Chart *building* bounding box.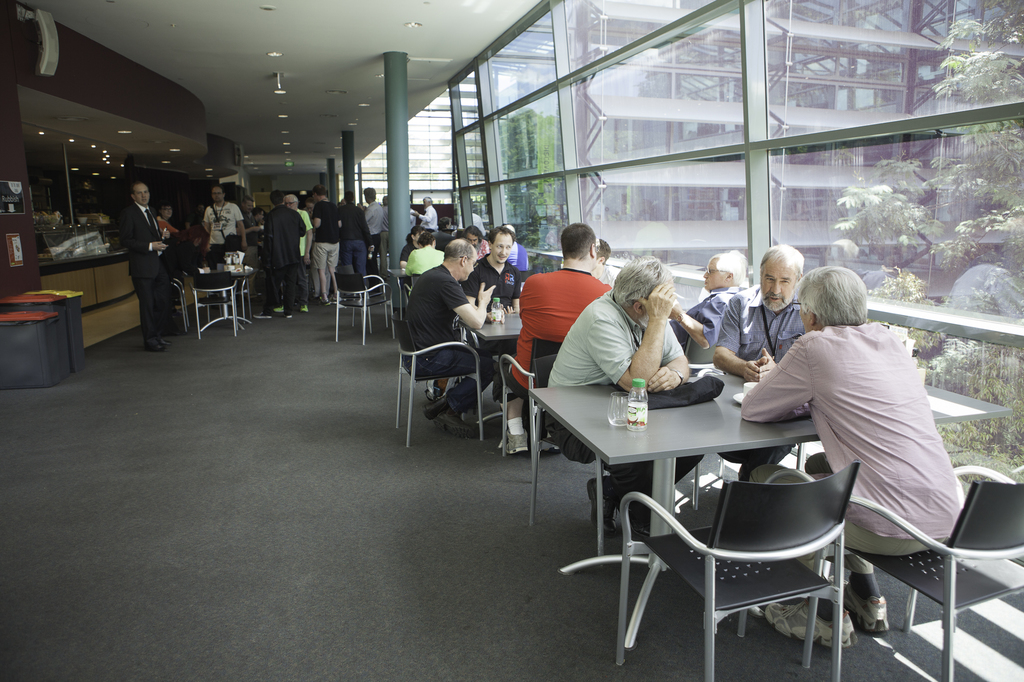
Charted: 332,0,1023,364.
